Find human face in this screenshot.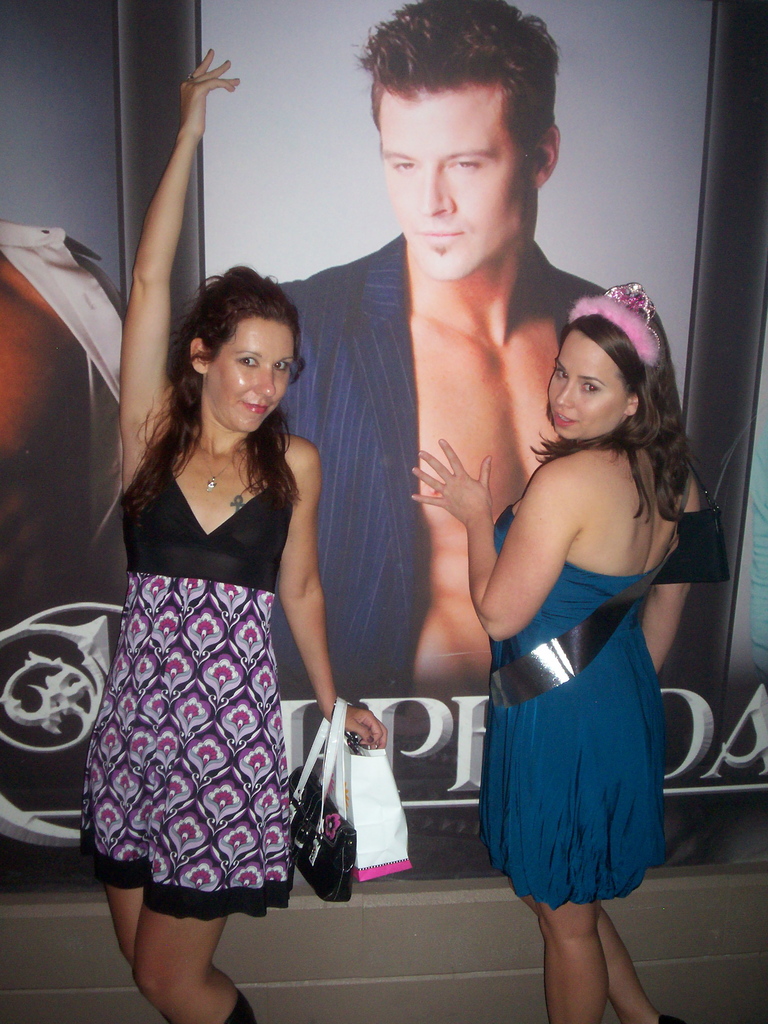
The bounding box for human face is {"left": 547, "top": 326, "right": 622, "bottom": 433}.
